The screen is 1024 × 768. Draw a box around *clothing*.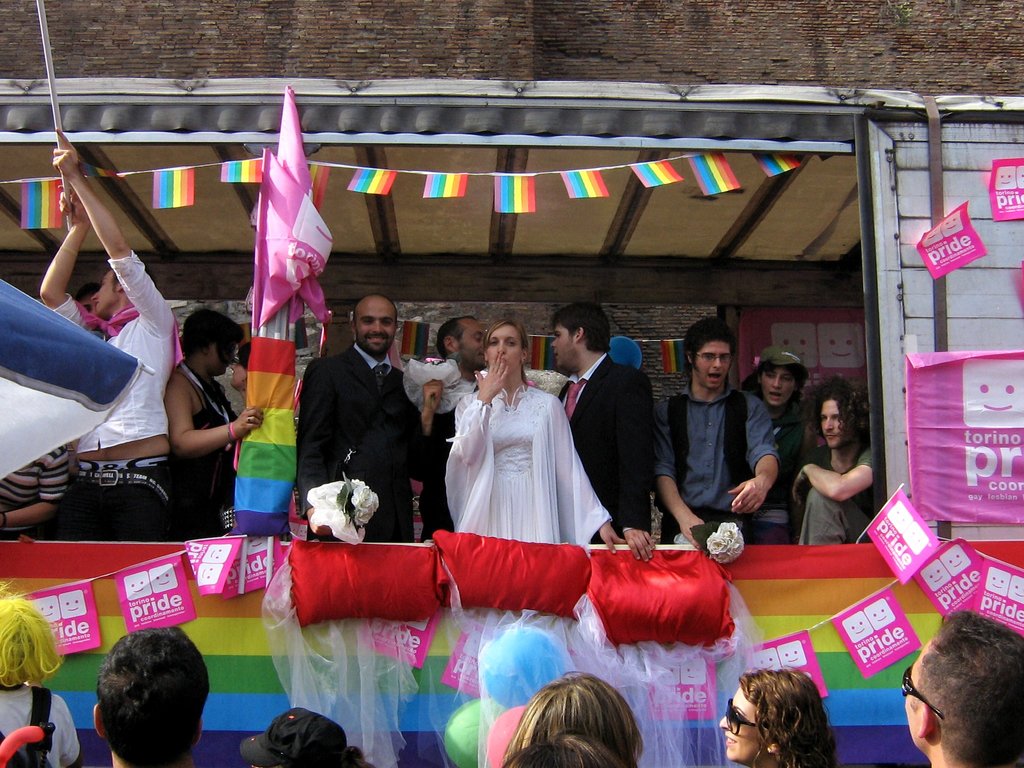
pyautogui.locateOnScreen(0, 435, 68, 538).
